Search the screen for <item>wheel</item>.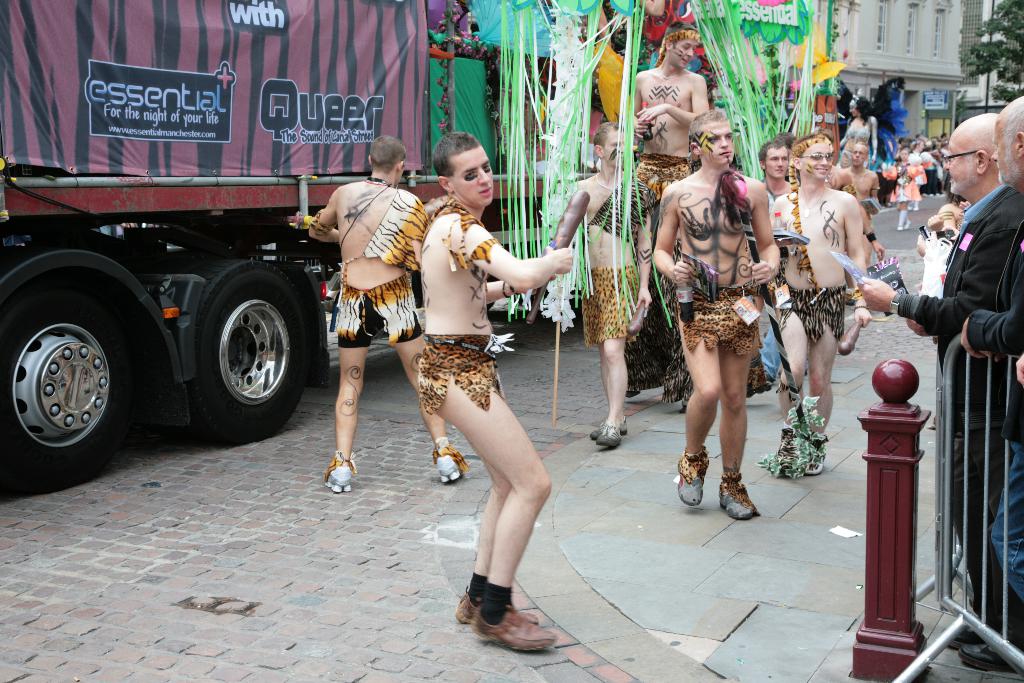
Found at [x1=0, y1=284, x2=139, y2=477].
